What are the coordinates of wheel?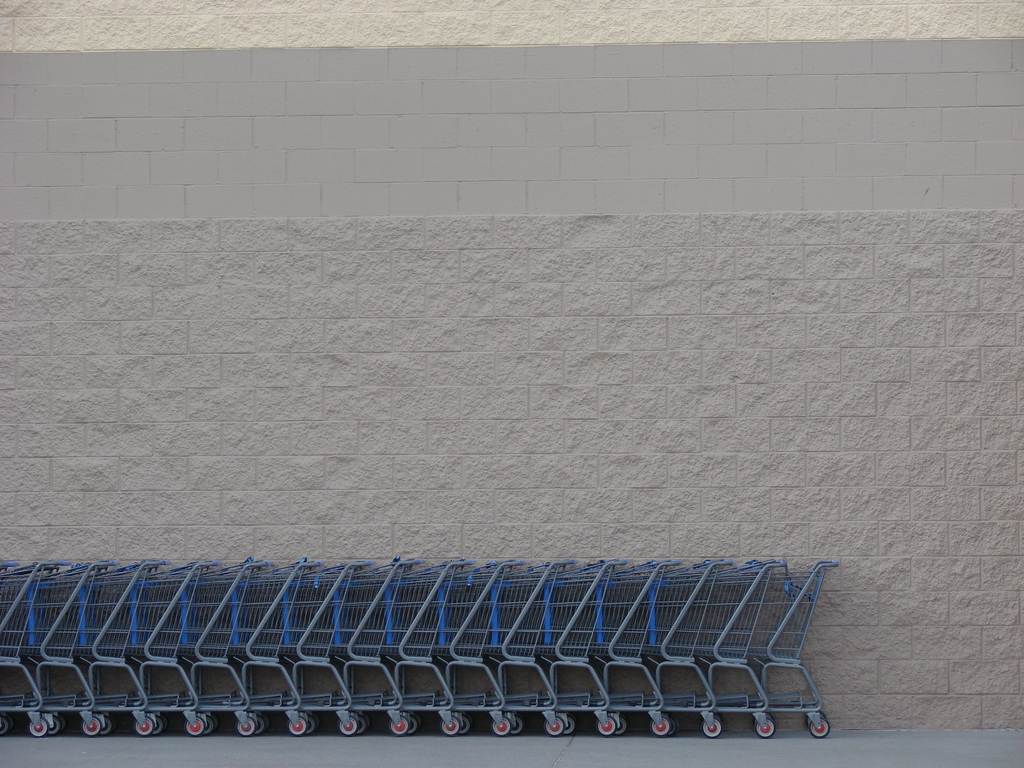
x1=650, y1=718, x2=670, y2=738.
